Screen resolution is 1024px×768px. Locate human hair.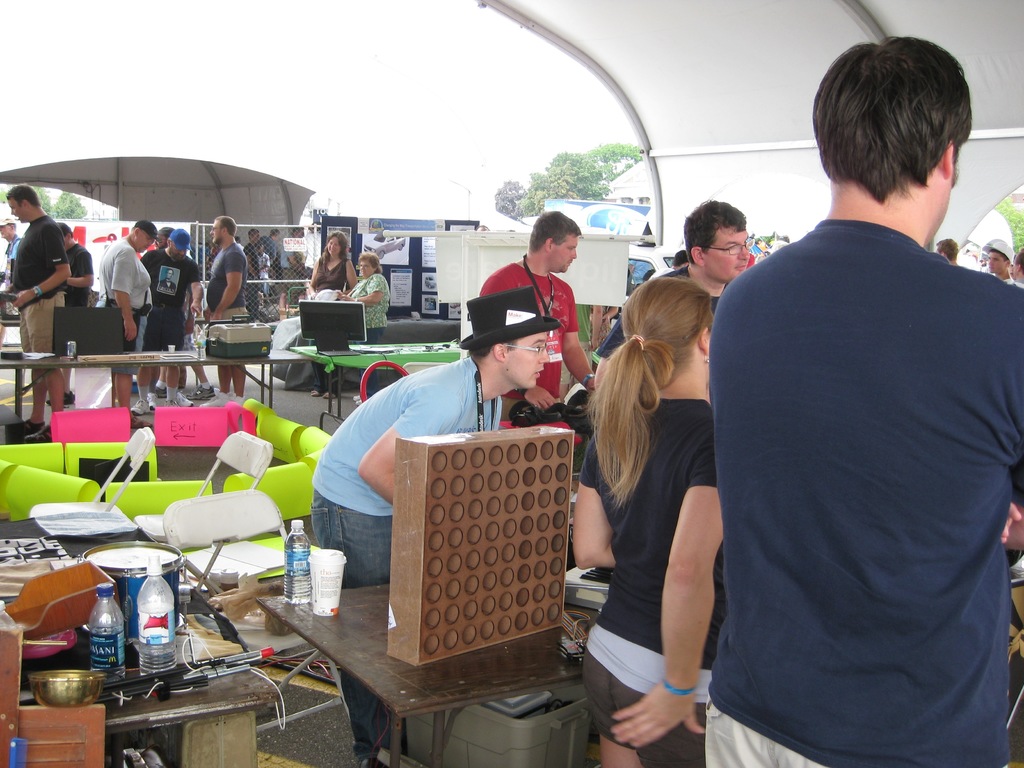
BBox(356, 250, 384, 277).
